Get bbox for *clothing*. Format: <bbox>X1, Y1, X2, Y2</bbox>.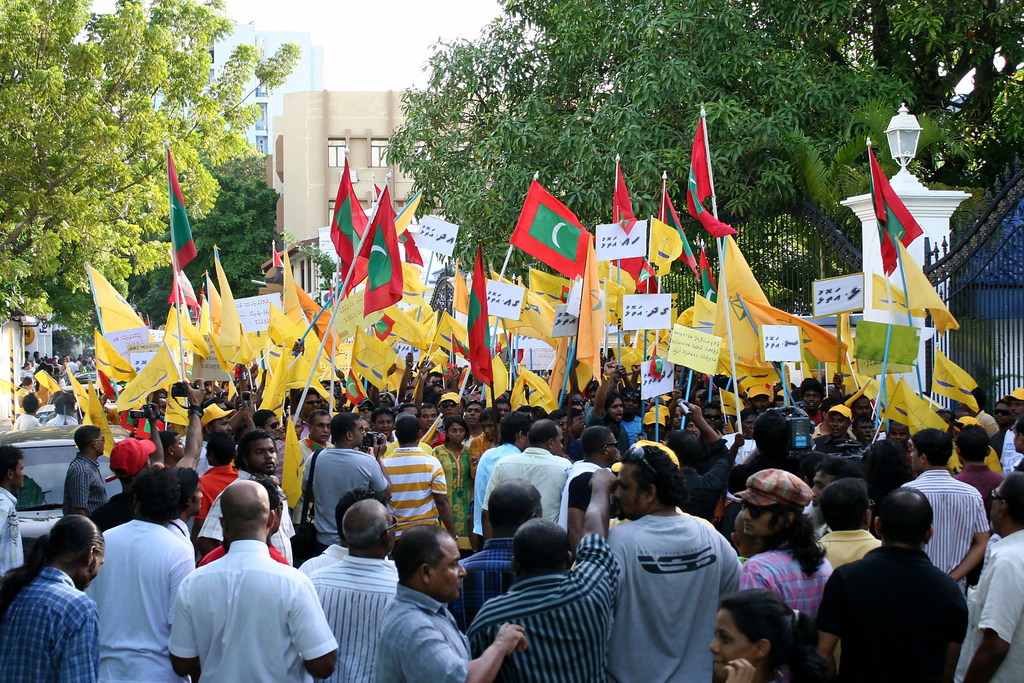
<bbox>370, 581, 472, 682</bbox>.
